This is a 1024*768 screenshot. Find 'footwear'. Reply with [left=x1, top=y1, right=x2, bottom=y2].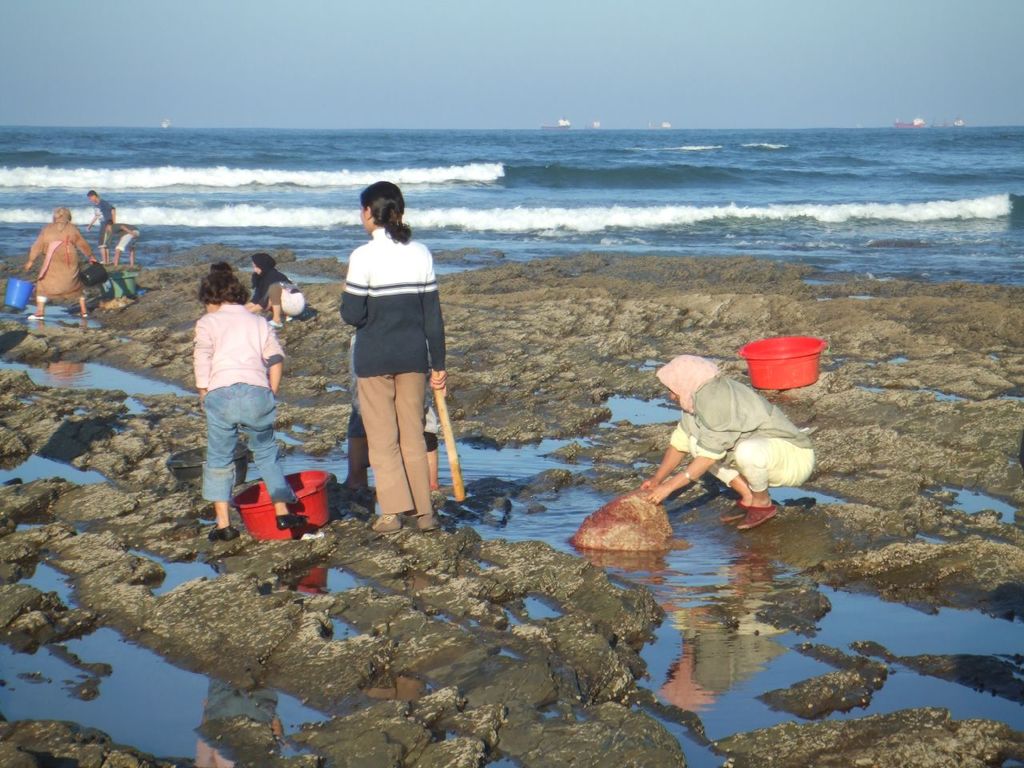
[left=718, top=504, right=749, bottom=522].
